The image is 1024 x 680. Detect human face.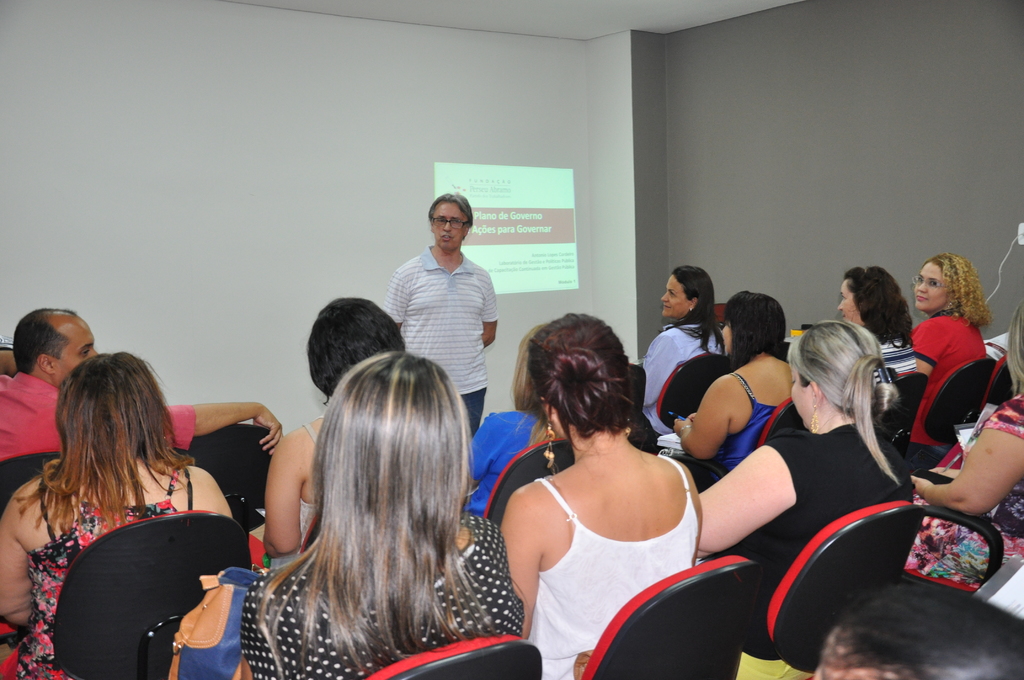
Detection: [left=53, top=318, right=98, bottom=387].
